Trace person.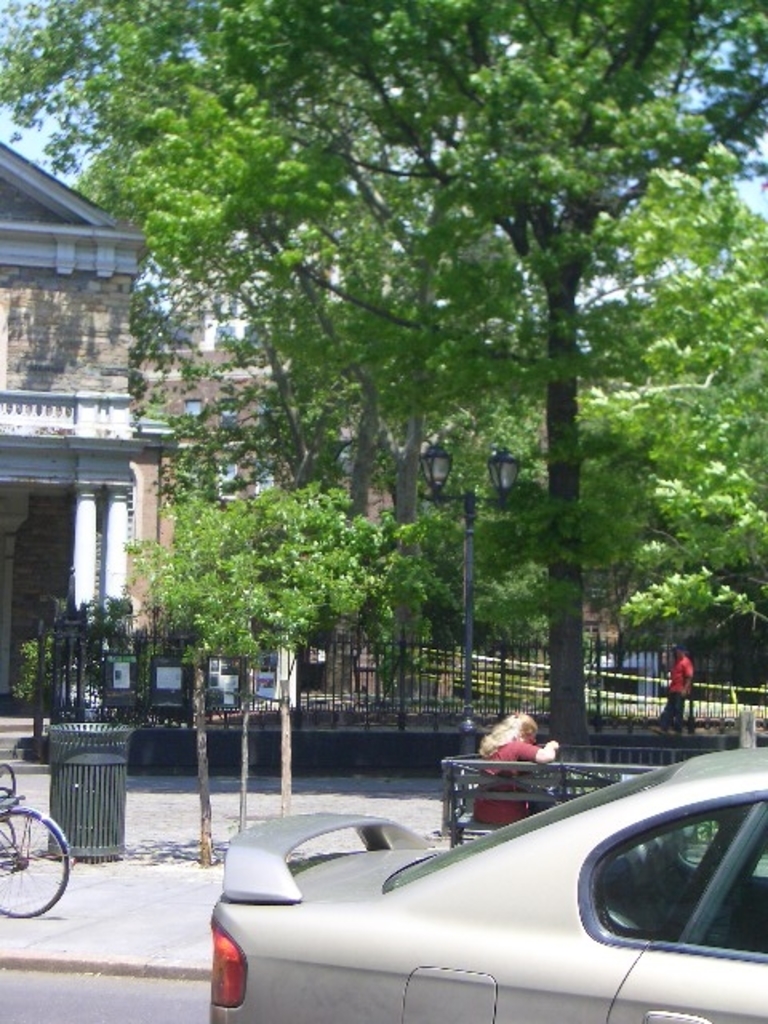
Traced to 659,651,699,726.
